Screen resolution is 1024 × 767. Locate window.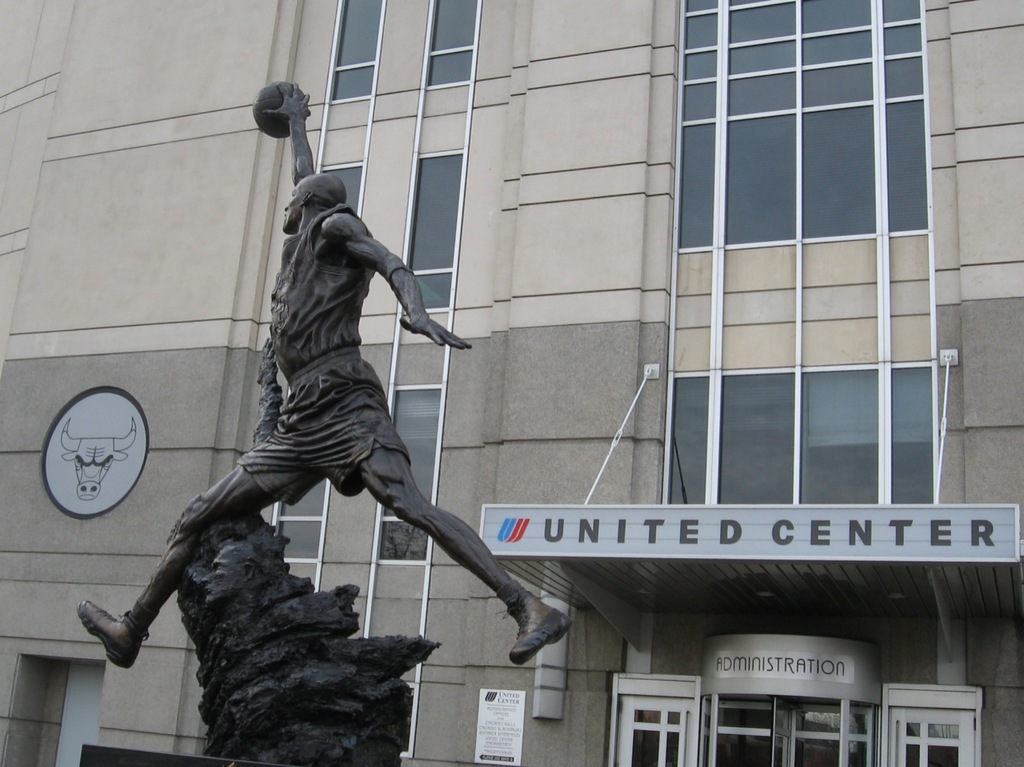
bbox=(274, 475, 325, 594).
